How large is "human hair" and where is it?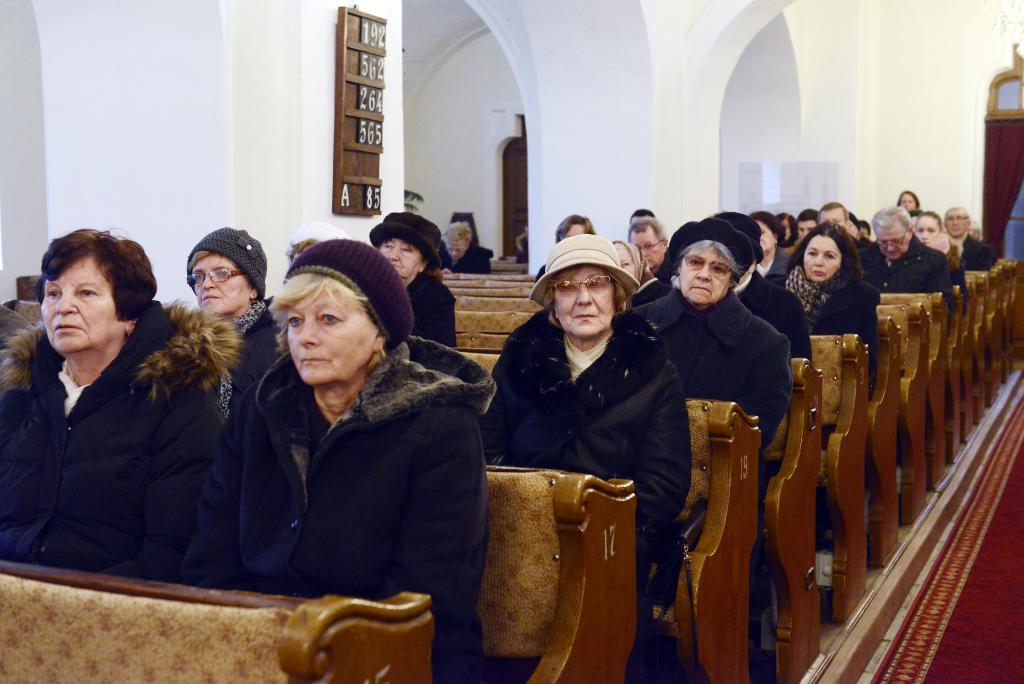
Bounding box: x1=780 y1=221 x2=871 y2=289.
